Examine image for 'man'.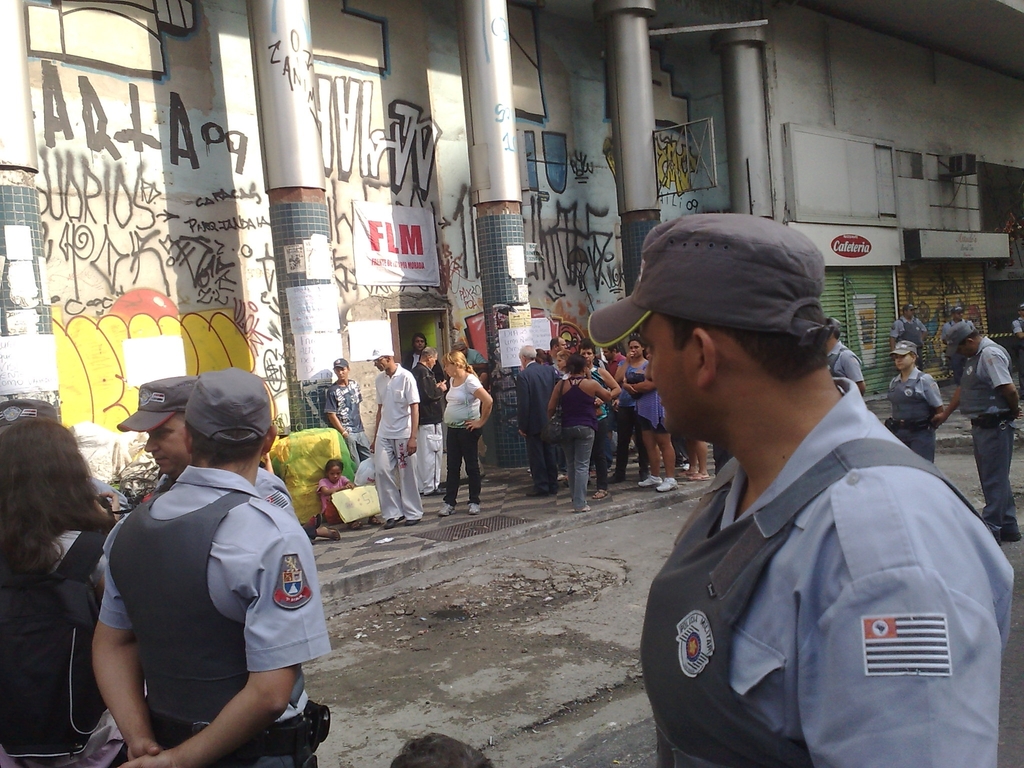
Examination result: (x1=397, y1=326, x2=445, y2=390).
